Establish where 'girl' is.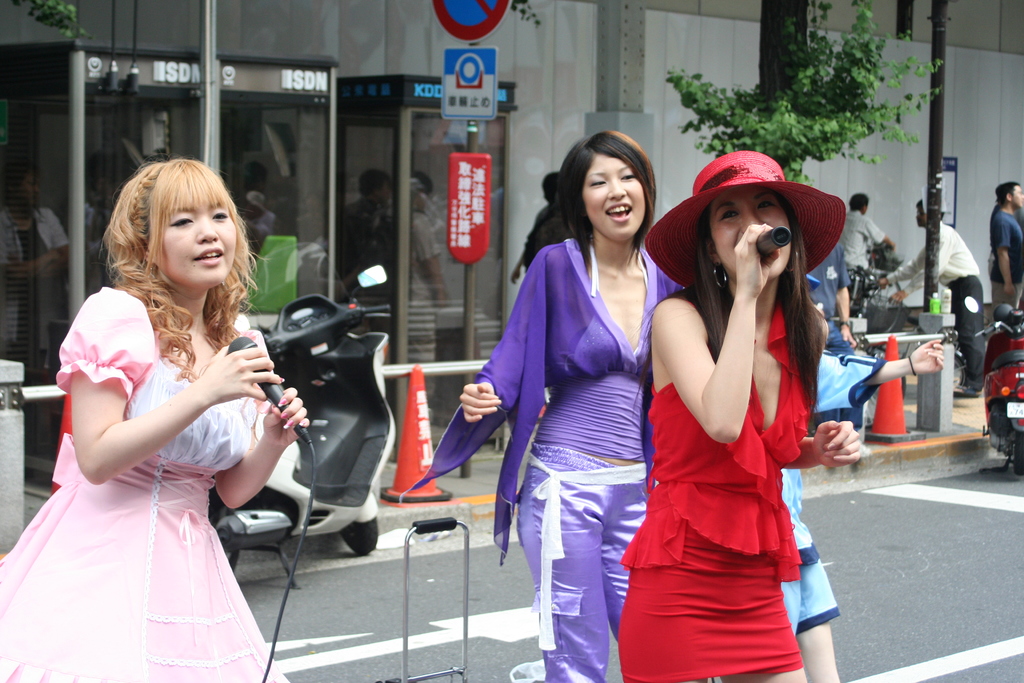
Established at BBox(457, 128, 688, 682).
